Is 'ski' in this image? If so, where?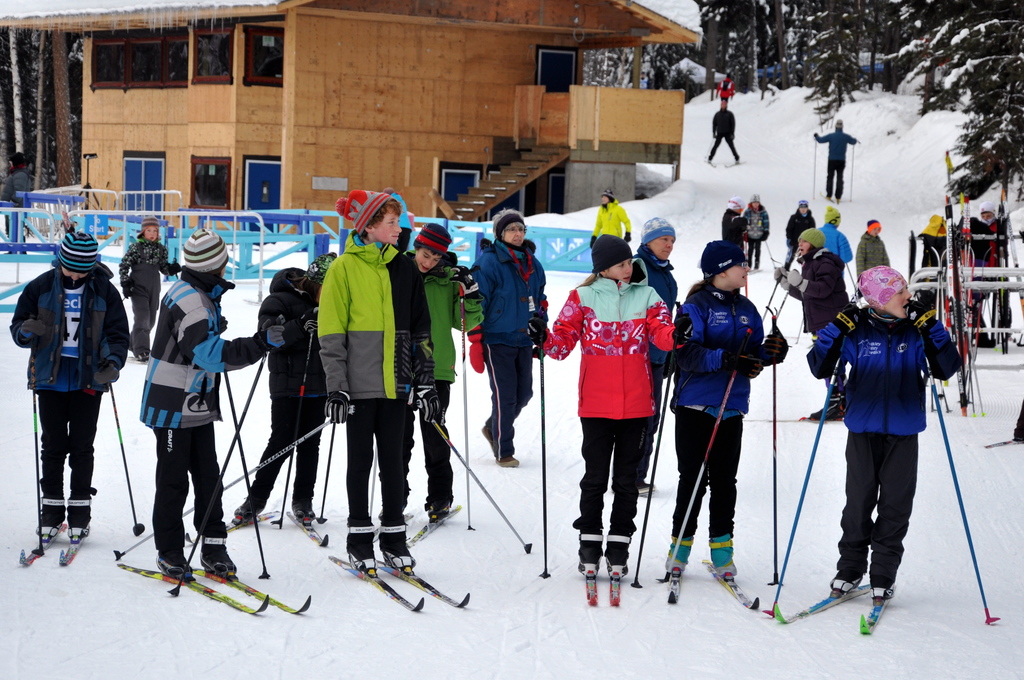
Yes, at locate(399, 503, 477, 553).
